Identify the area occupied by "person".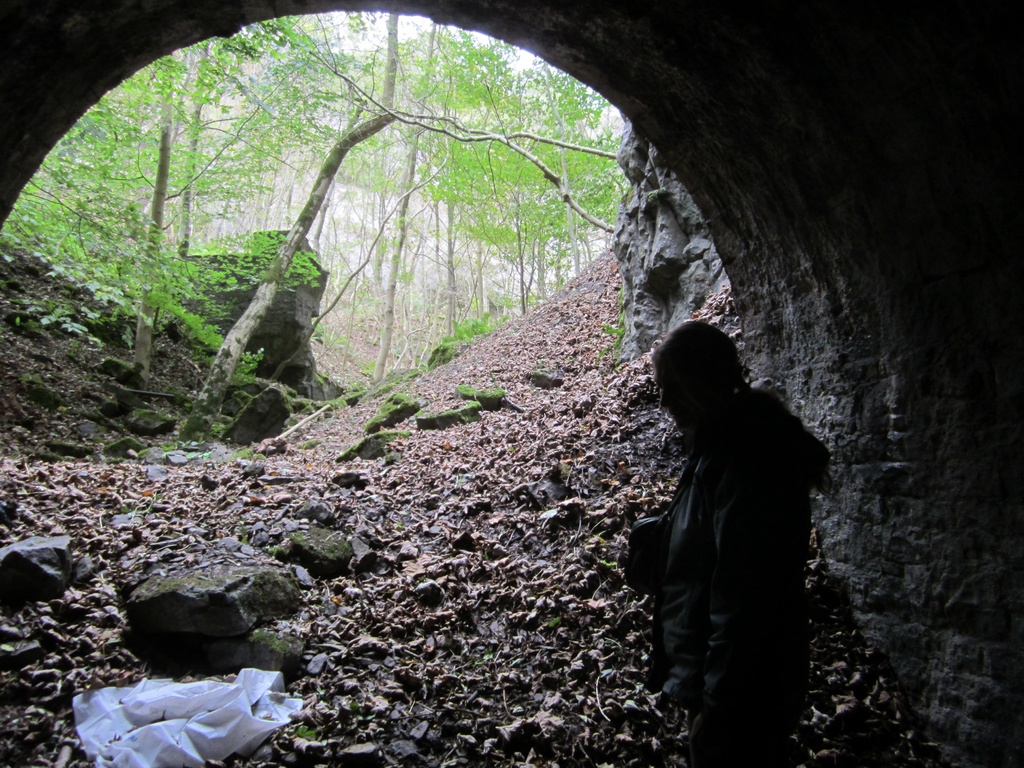
Area: x1=632, y1=289, x2=830, y2=762.
